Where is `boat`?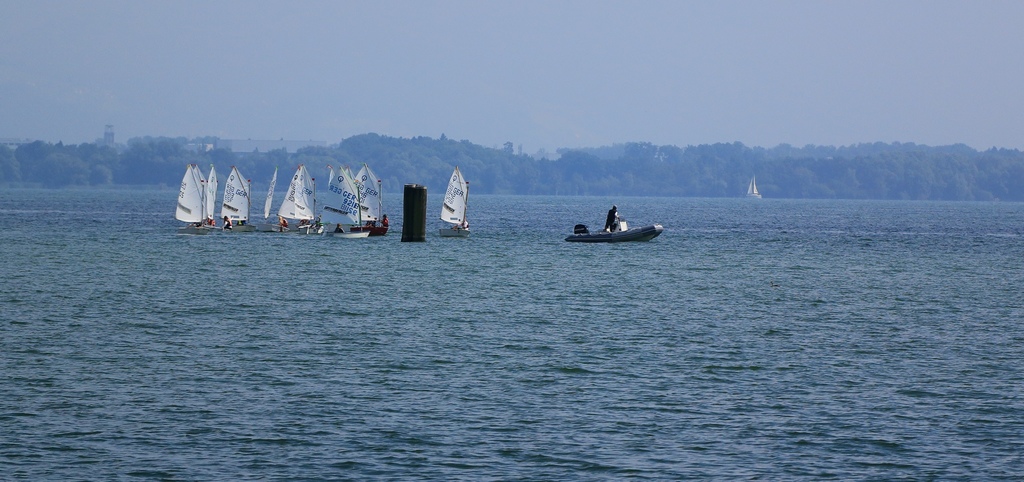
Rect(220, 169, 253, 229).
